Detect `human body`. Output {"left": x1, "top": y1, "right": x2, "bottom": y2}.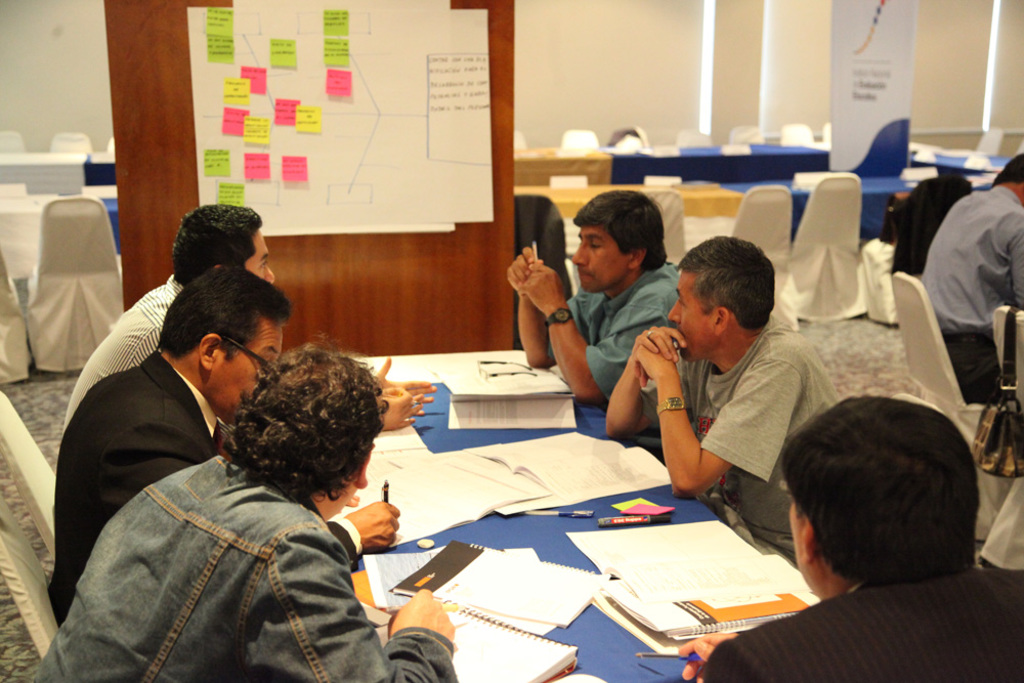
{"left": 23, "top": 342, "right": 455, "bottom": 682}.
